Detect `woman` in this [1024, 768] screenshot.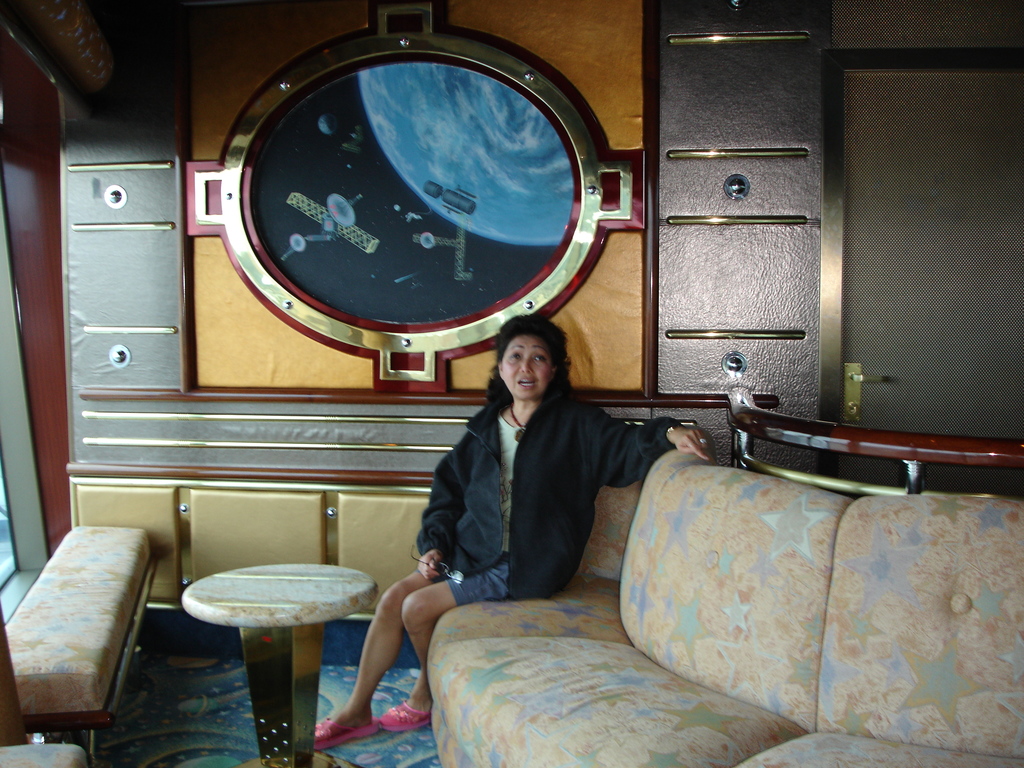
Detection: pyautogui.locateOnScreen(379, 289, 680, 702).
